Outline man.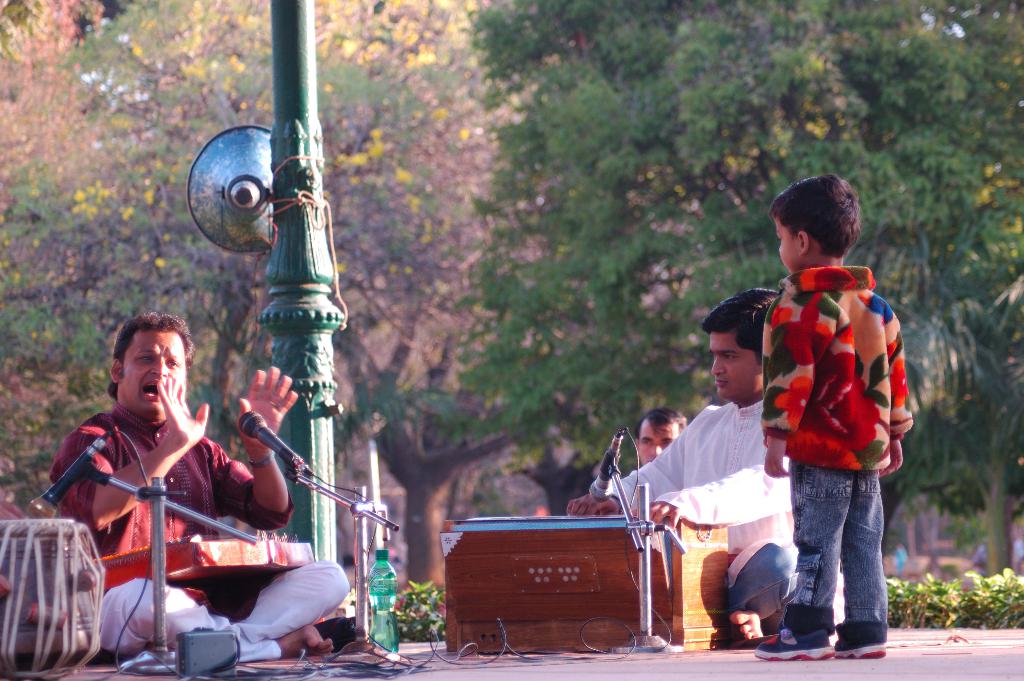
Outline: BBox(43, 300, 356, 680).
